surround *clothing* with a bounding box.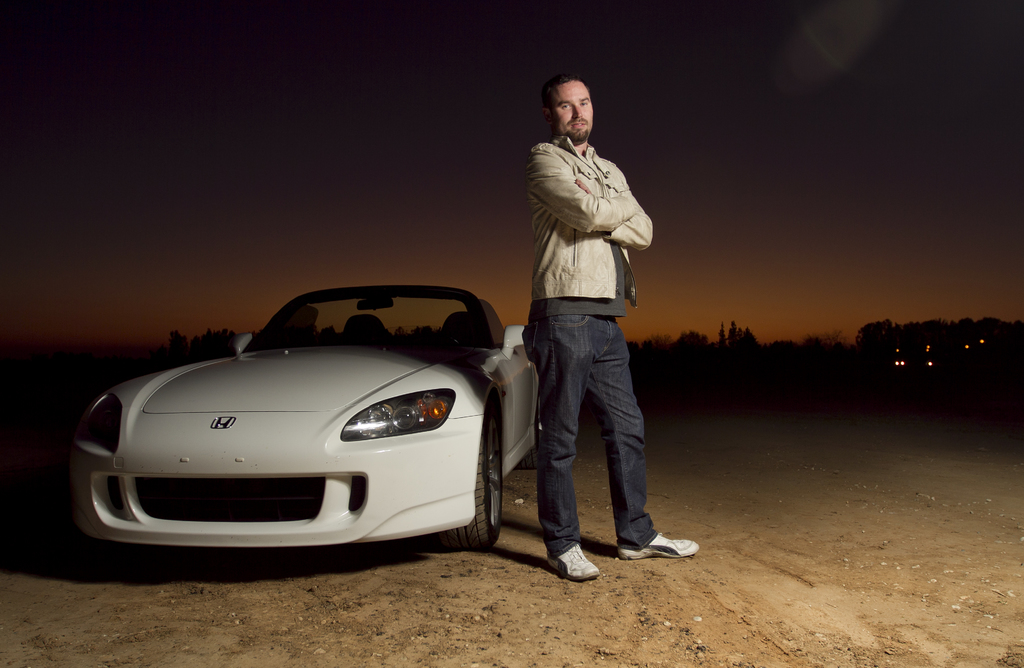
x1=497 y1=60 x2=666 y2=565.
